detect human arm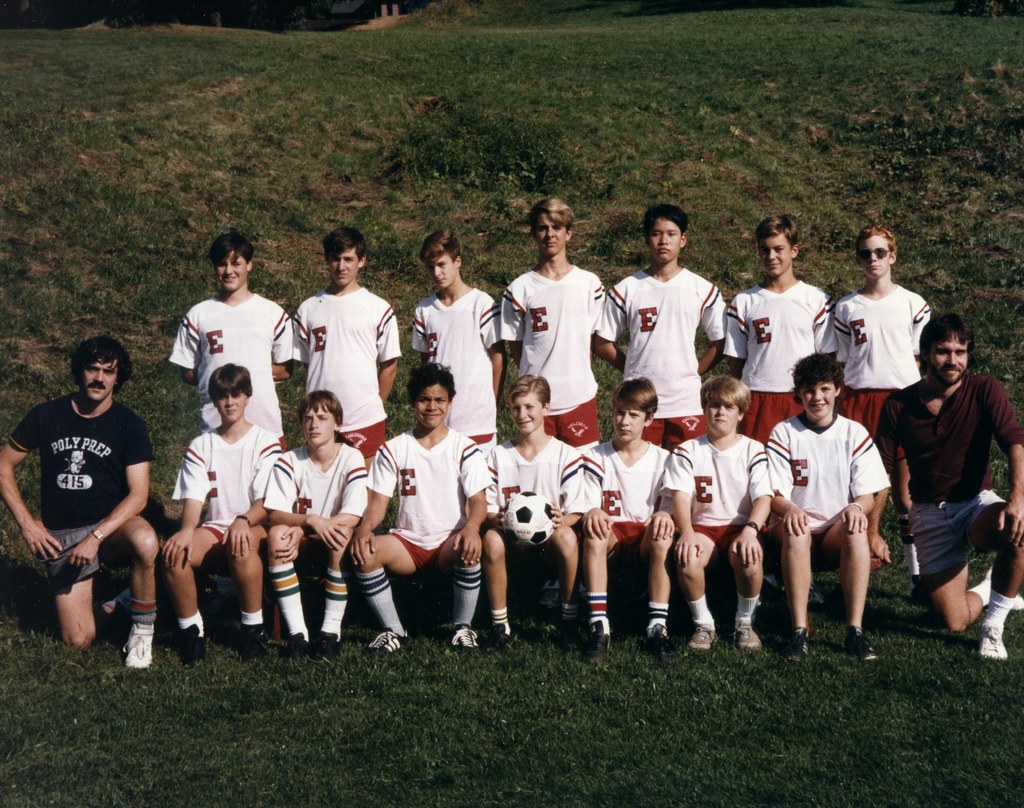
bbox(501, 283, 526, 369)
